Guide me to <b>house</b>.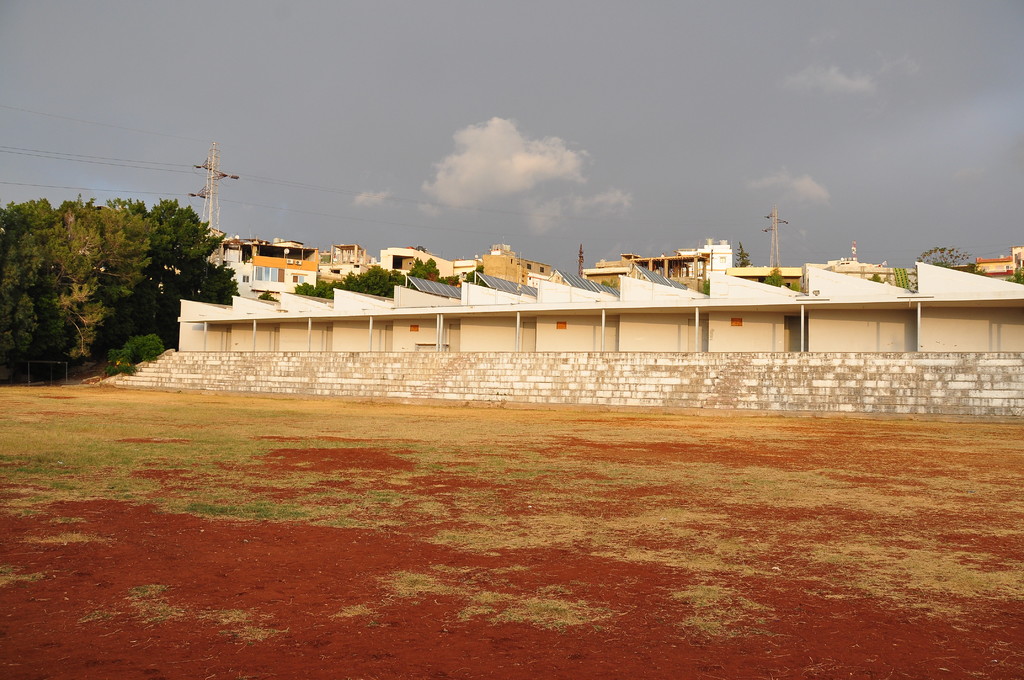
Guidance: bbox=[544, 280, 619, 362].
